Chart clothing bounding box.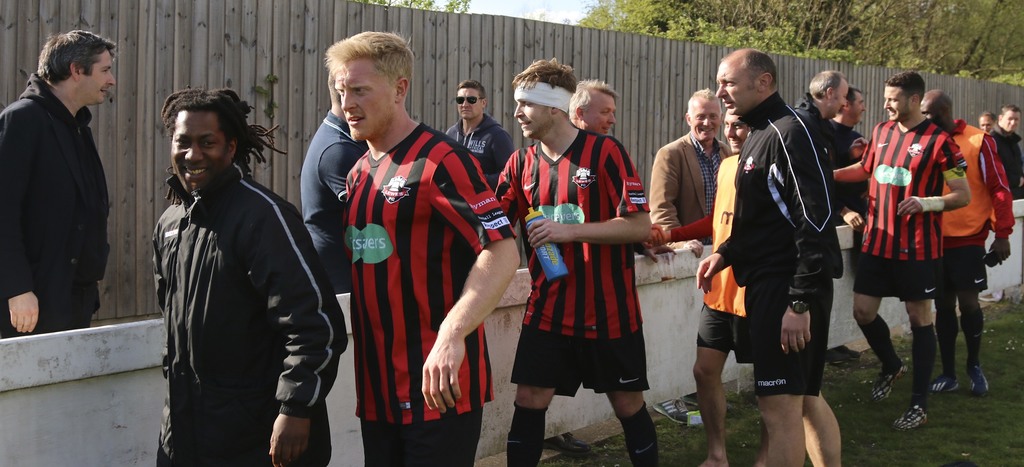
Charted: (150, 160, 350, 466).
